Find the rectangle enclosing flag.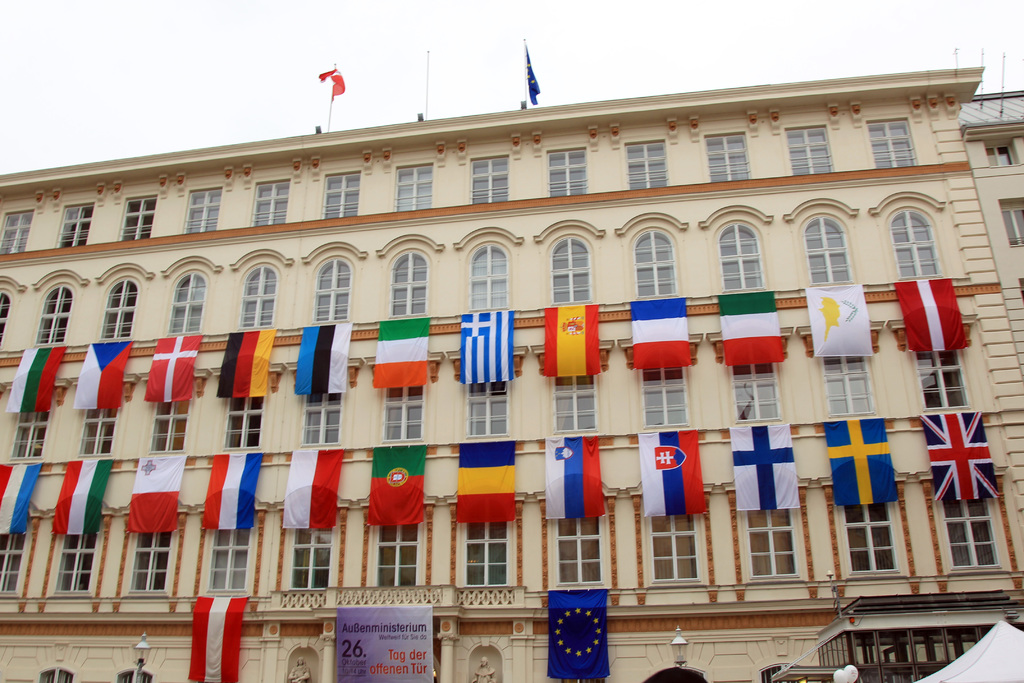
l=820, t=413, r=900, b=511.
